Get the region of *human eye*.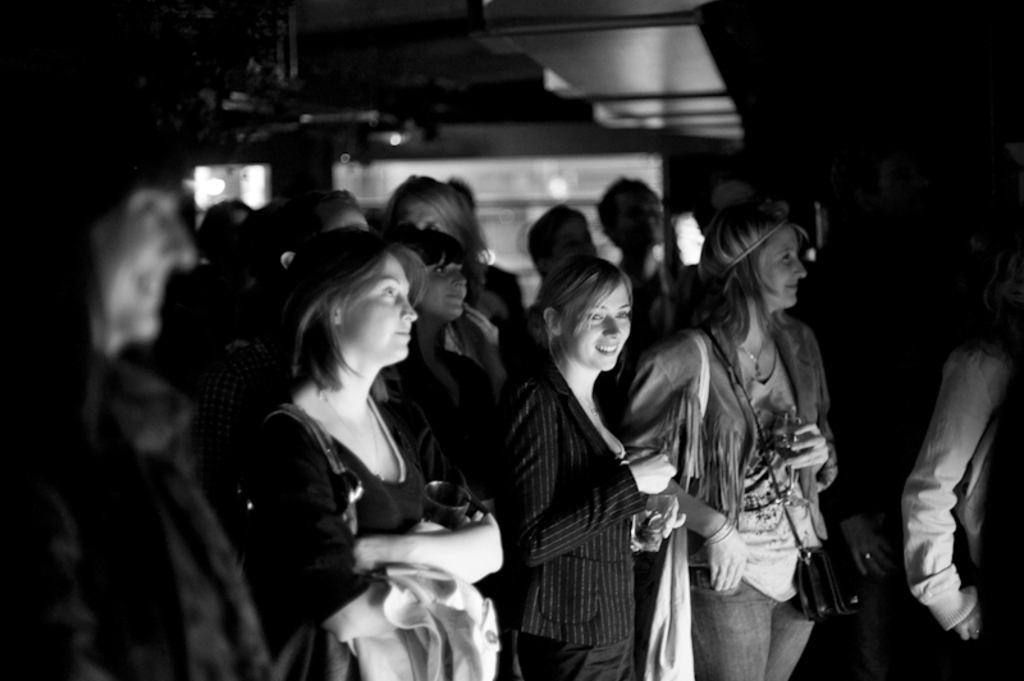
<box>381,282,398,303</box>.
